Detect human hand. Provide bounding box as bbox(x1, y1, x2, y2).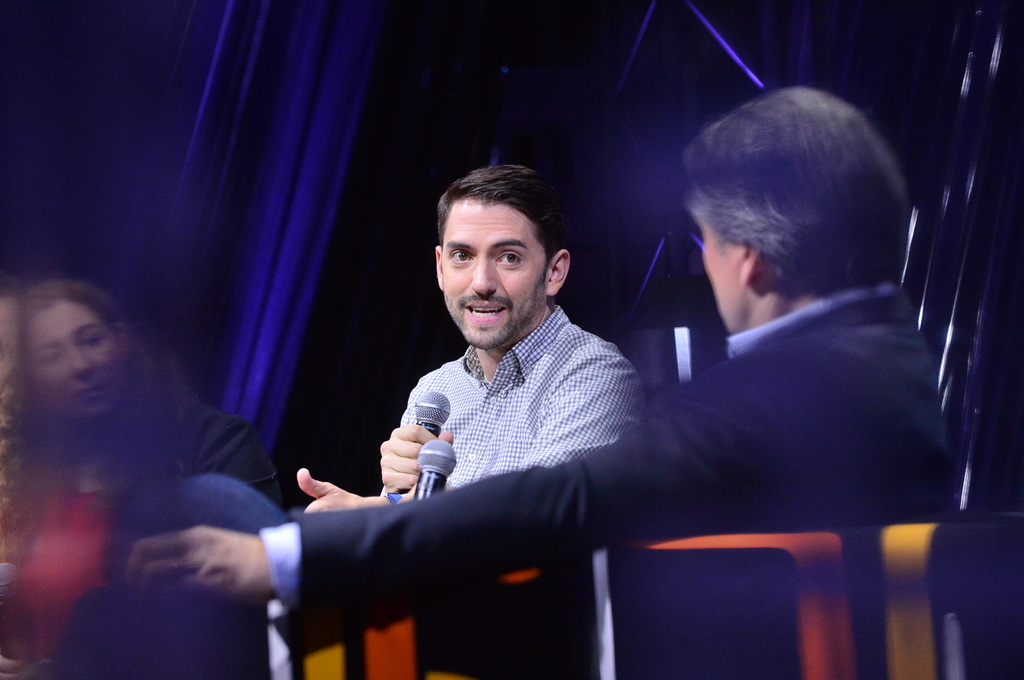
bbox(120, 522, 271, 605).
